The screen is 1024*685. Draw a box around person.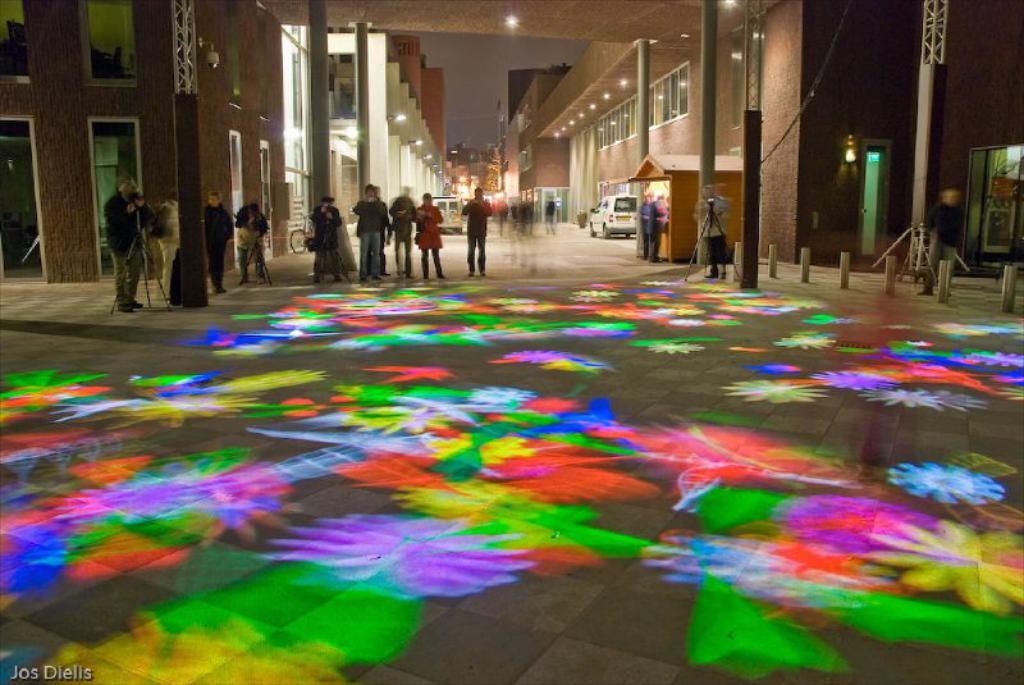
(415, 191, 442, 280).
